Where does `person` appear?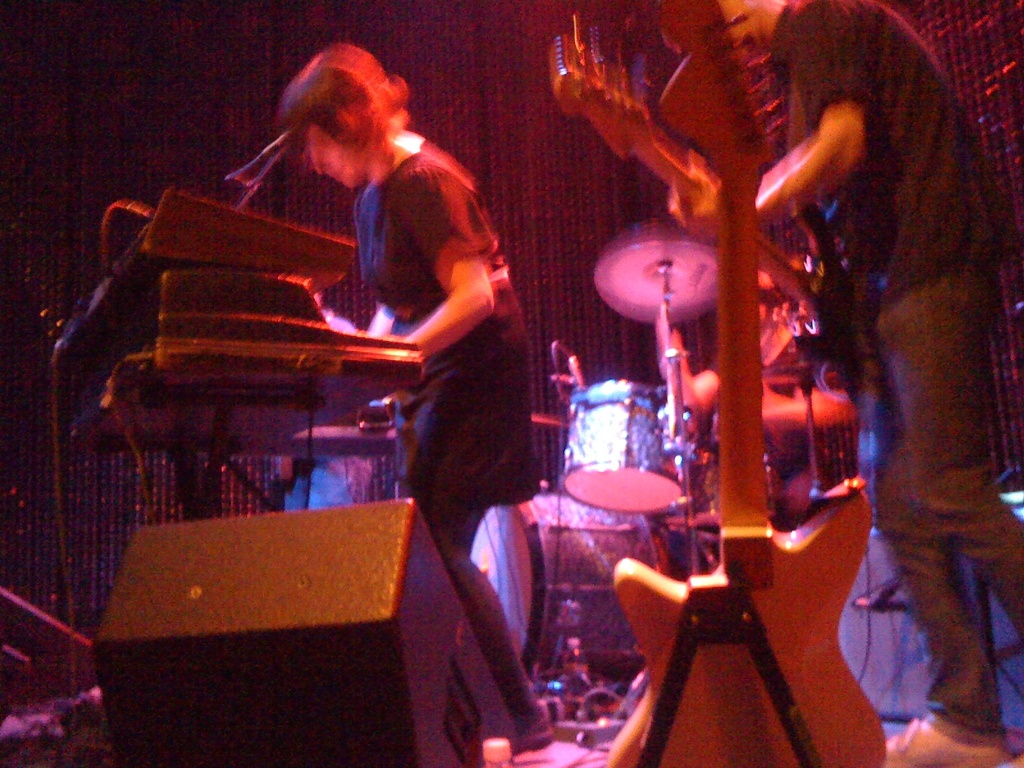
Appears at (268,31,537,707).
